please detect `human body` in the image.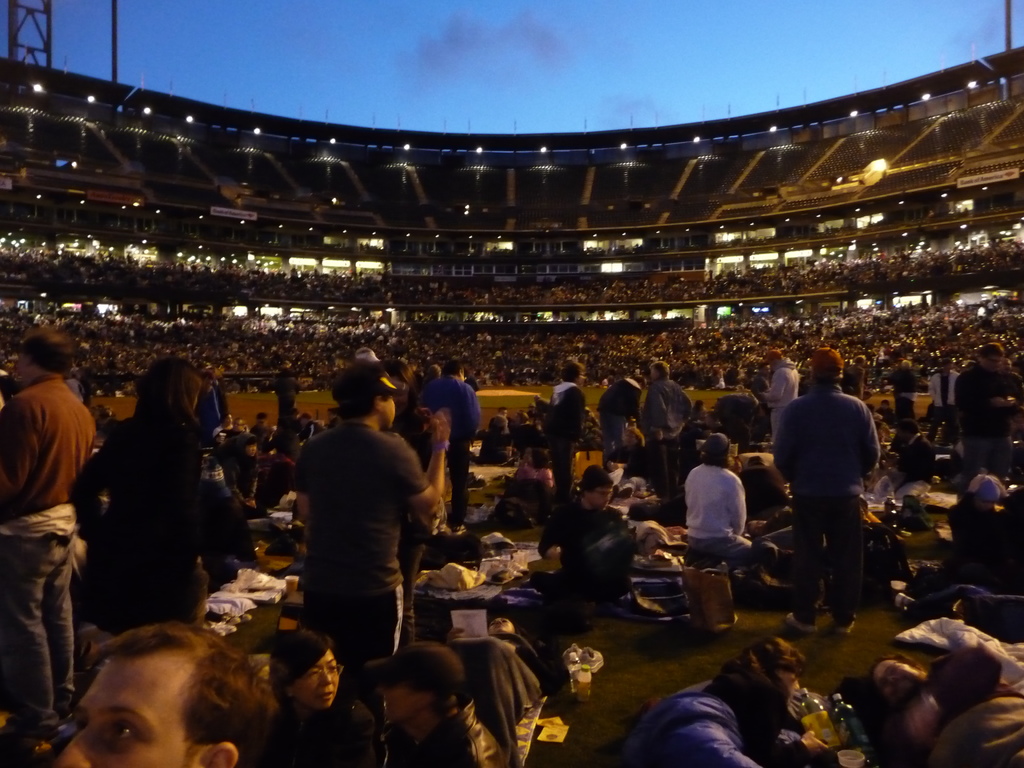
bbox=[790, 273, 799, 289].
